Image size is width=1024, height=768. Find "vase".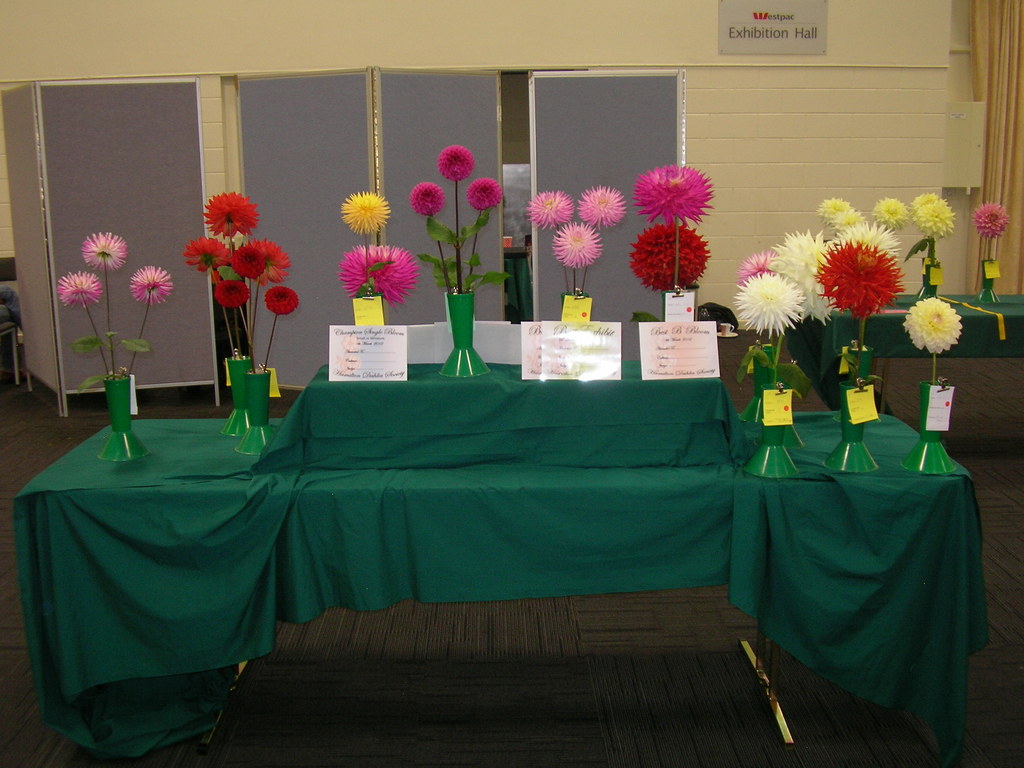
pyautogui.locateOnScreen(913, 258, 940, 303).
